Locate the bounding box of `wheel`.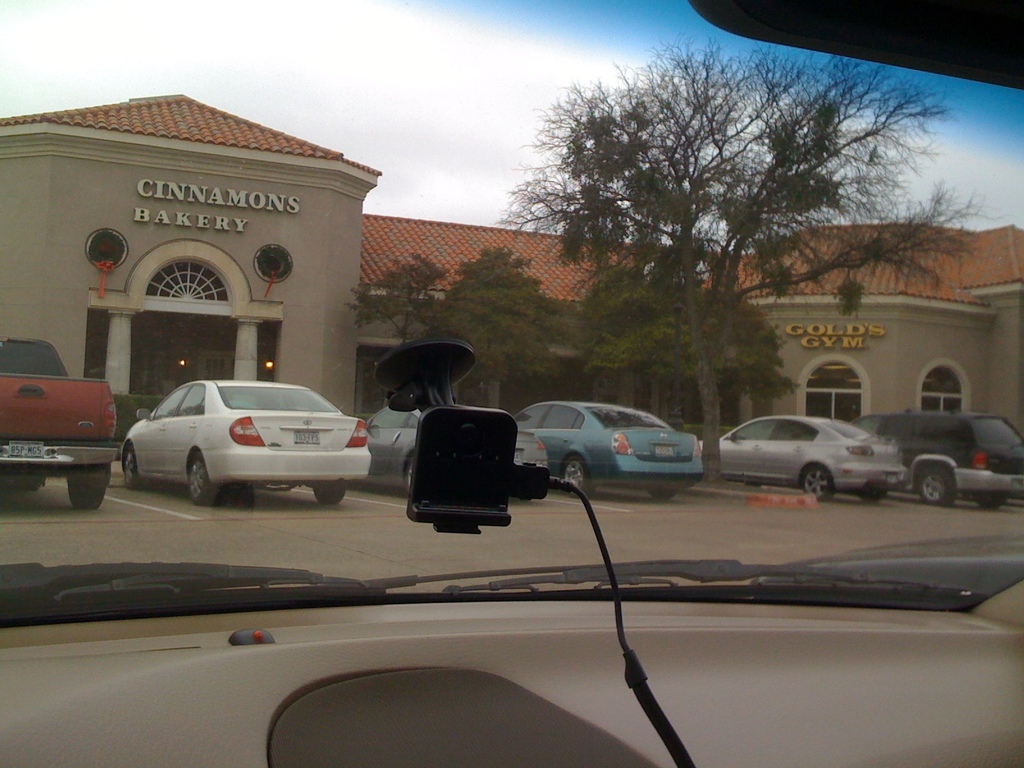
Bounding box: rect(564, 457, 598, 502).
